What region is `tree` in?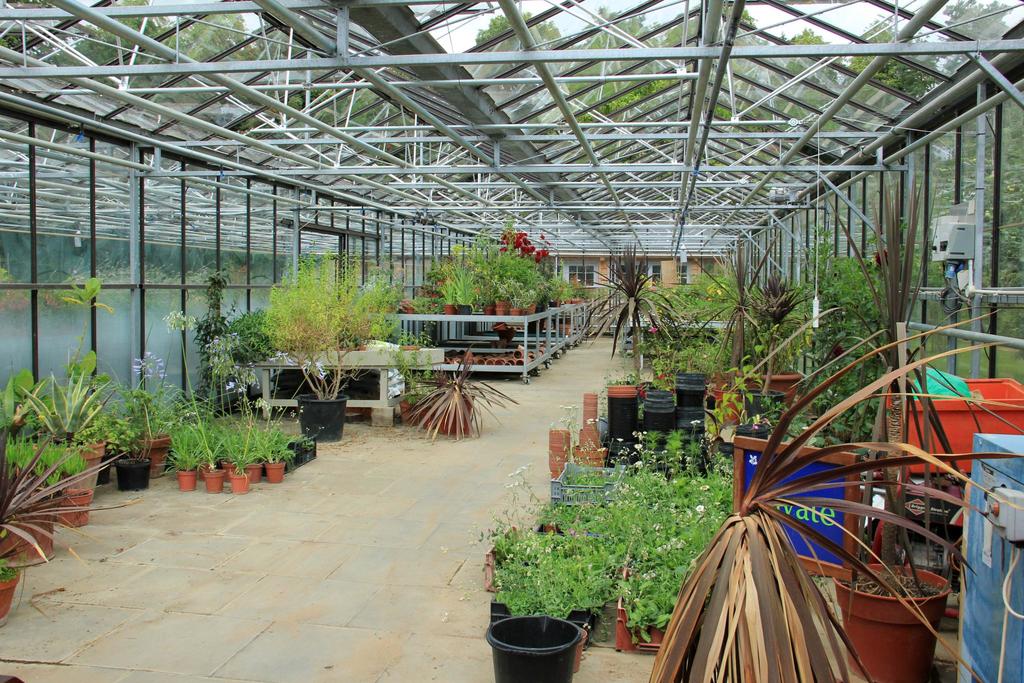
box=[544, 3, 680, 158].
